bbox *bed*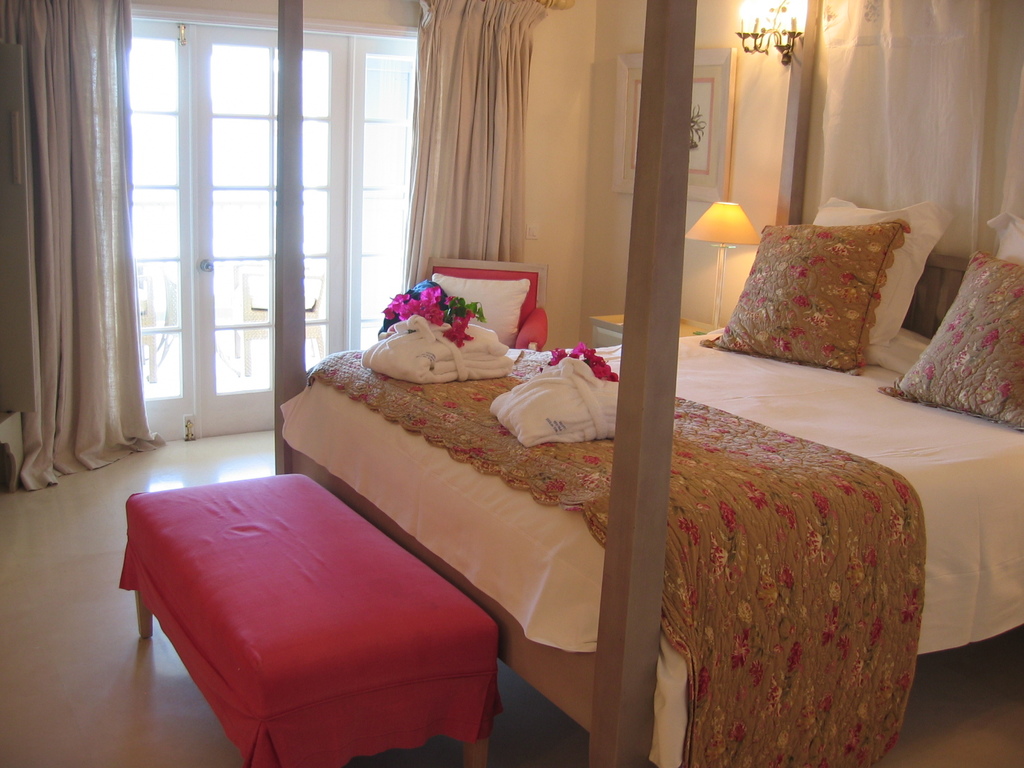
259 214 1010 767
